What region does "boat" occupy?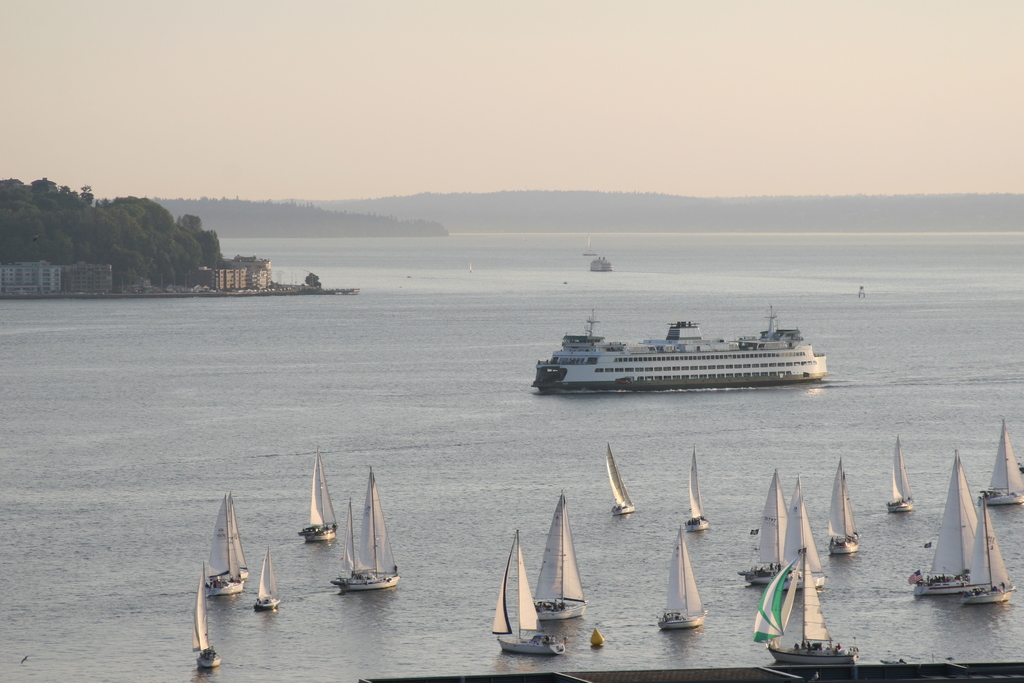
x1=299 y1=445 x2=337 y2=542.
